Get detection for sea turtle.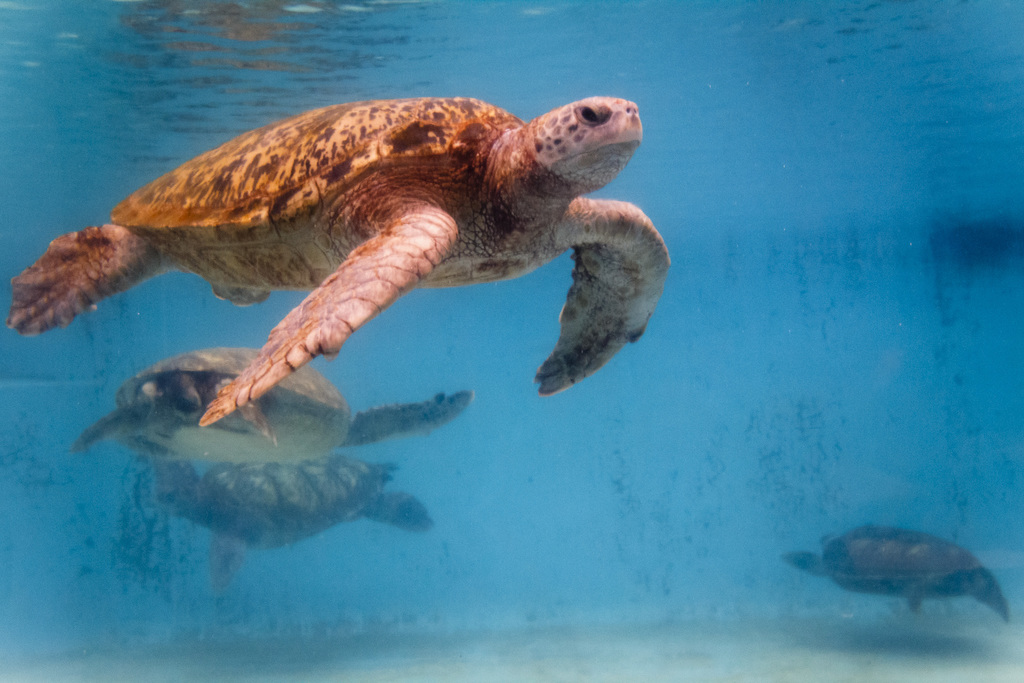
Detection: <bbox>5, 90, 675, 447</bbox>.
